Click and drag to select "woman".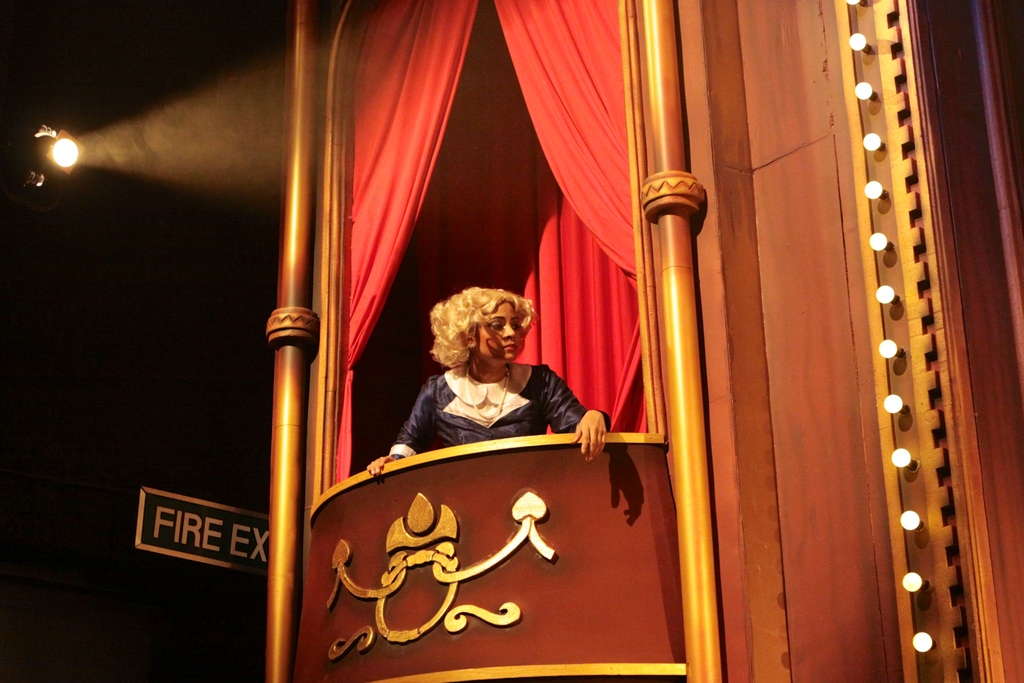
Selection: l=372, t=260, r=589, b=482.
